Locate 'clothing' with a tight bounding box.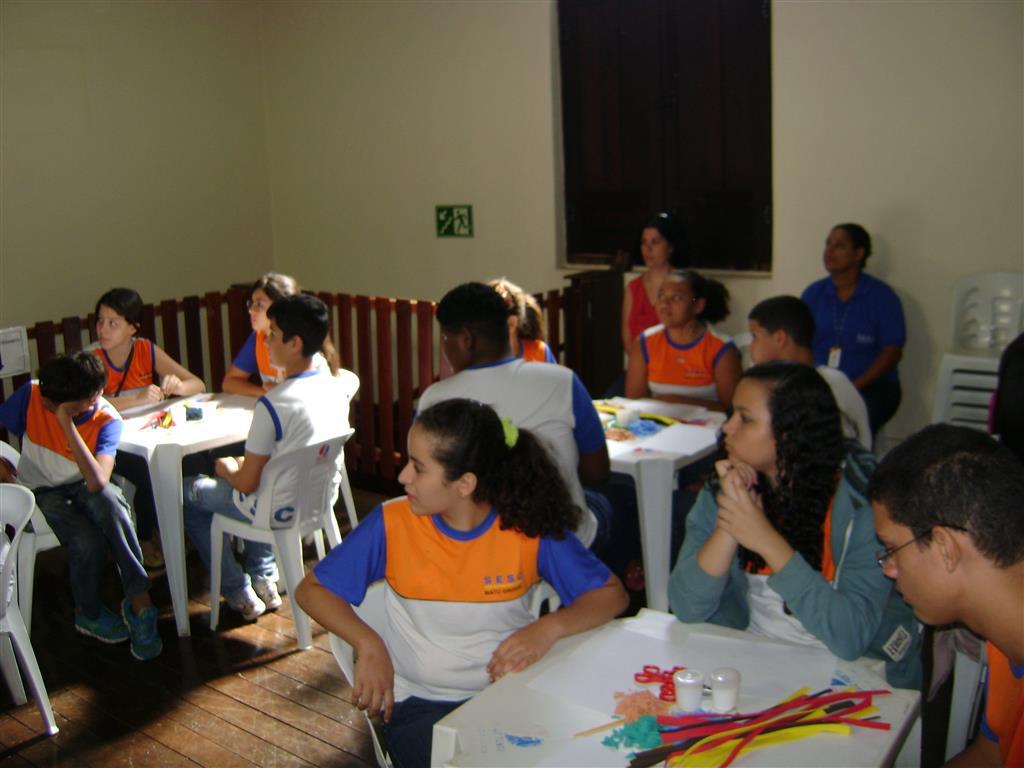
BBox(639, 312, 736, 460).
